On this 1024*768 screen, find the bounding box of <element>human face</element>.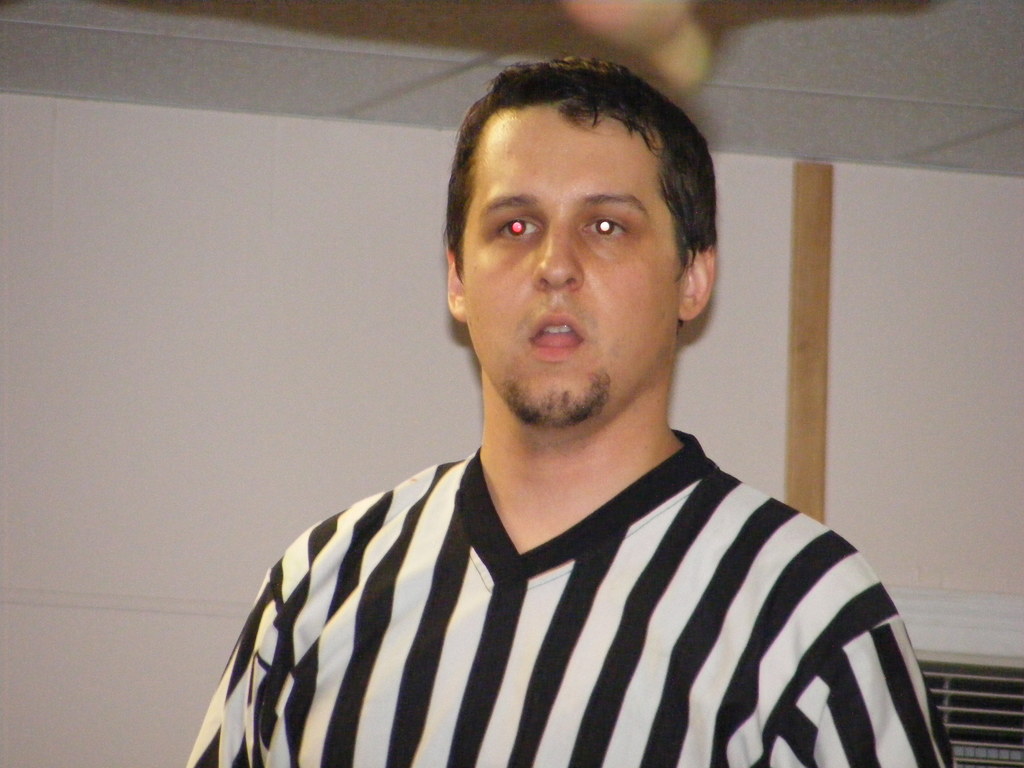
Bounding box: select_region(452, 90, 680, 424).
